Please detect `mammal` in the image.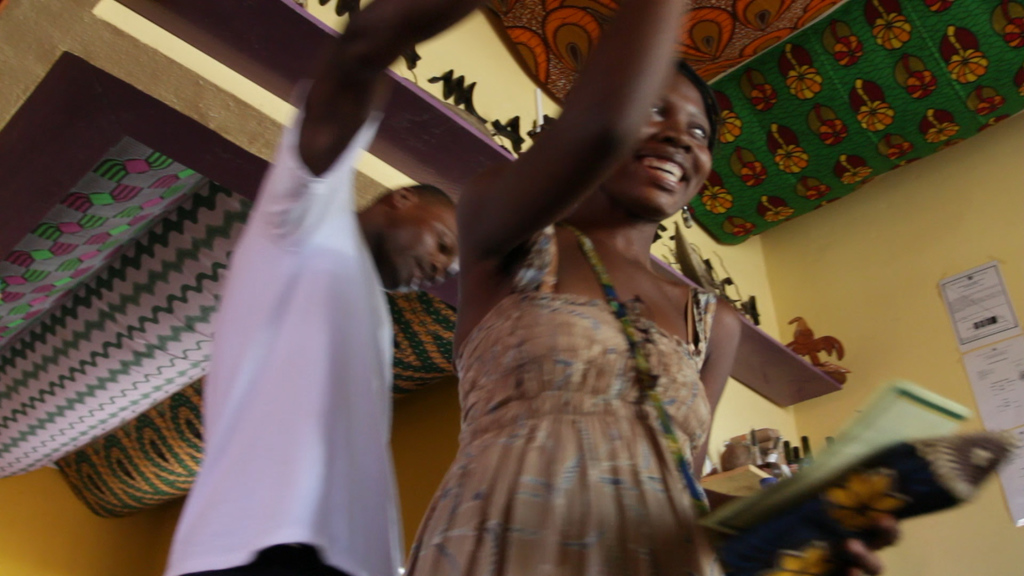
detection(159, 37, 466, 557).
